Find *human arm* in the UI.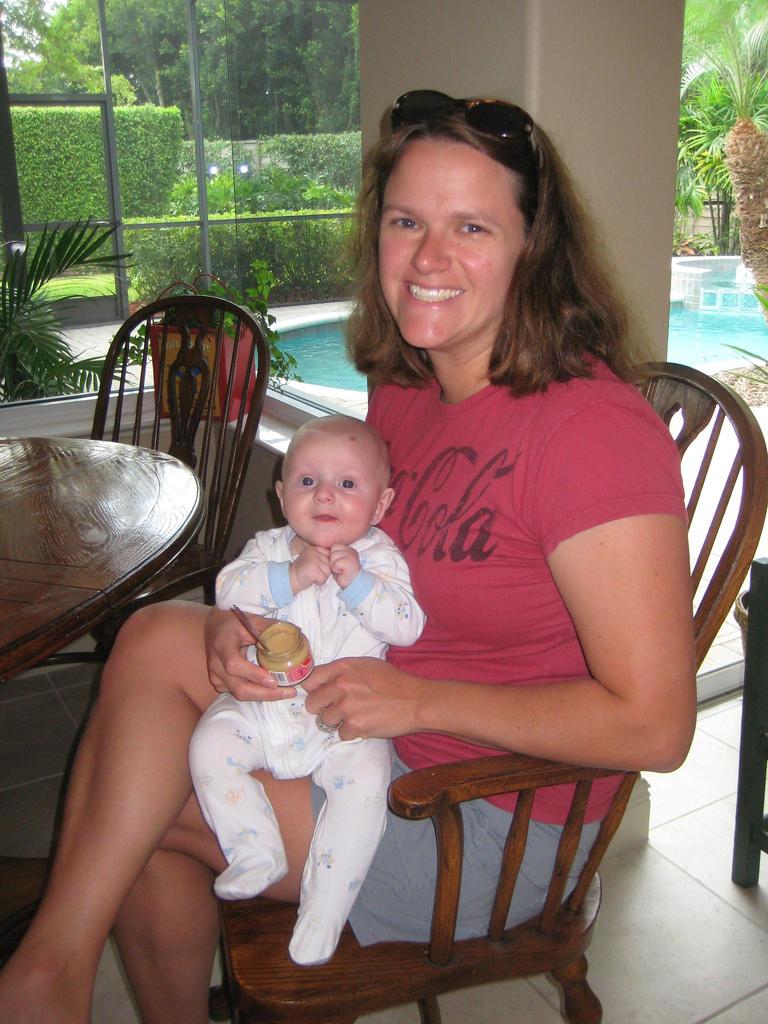
UI element at bbox=[207, 535, 326, 610].
